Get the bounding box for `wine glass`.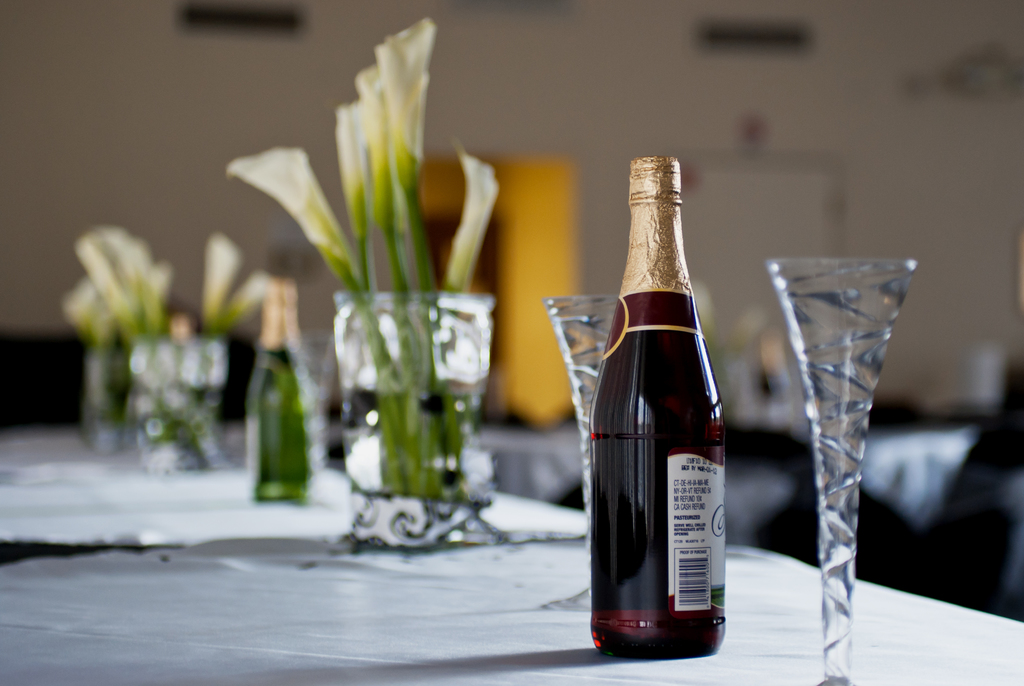
locate(765, 254, 920, 685).
